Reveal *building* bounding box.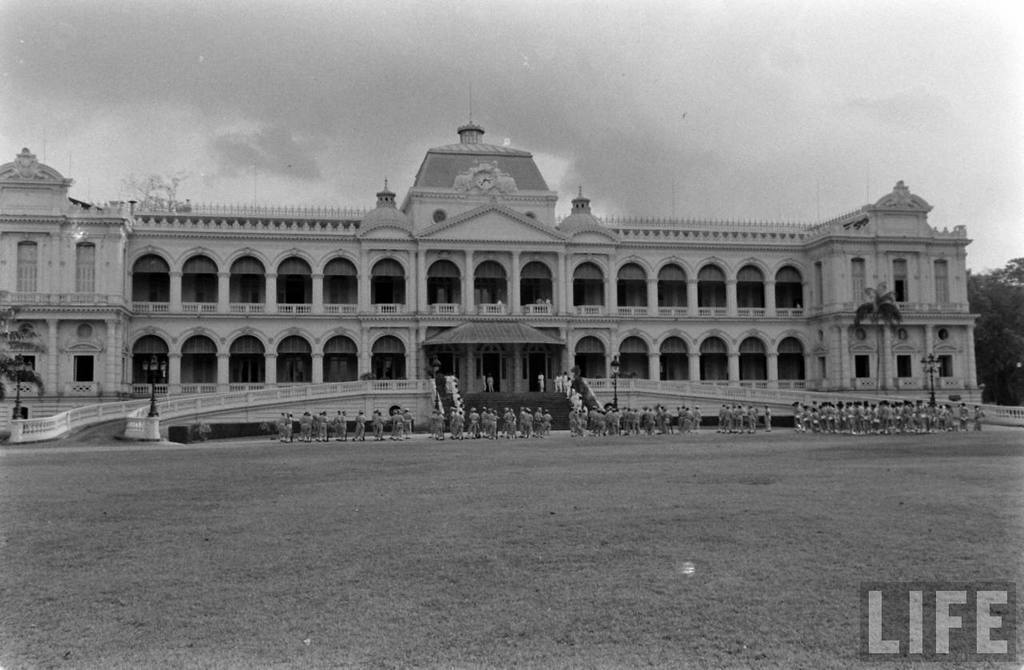
Revealed: (x1=1, y1=147, x2=990, y2=417).
